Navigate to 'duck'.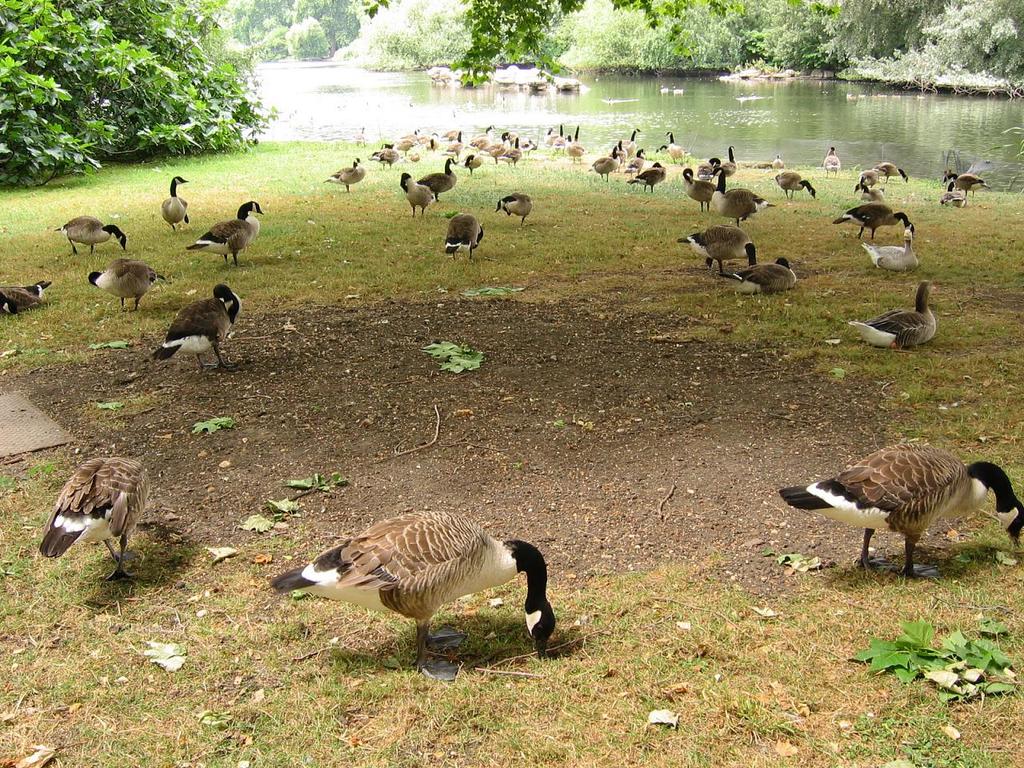
Navigation target: <bbox>193, 201, 265, 271</bbox>.
